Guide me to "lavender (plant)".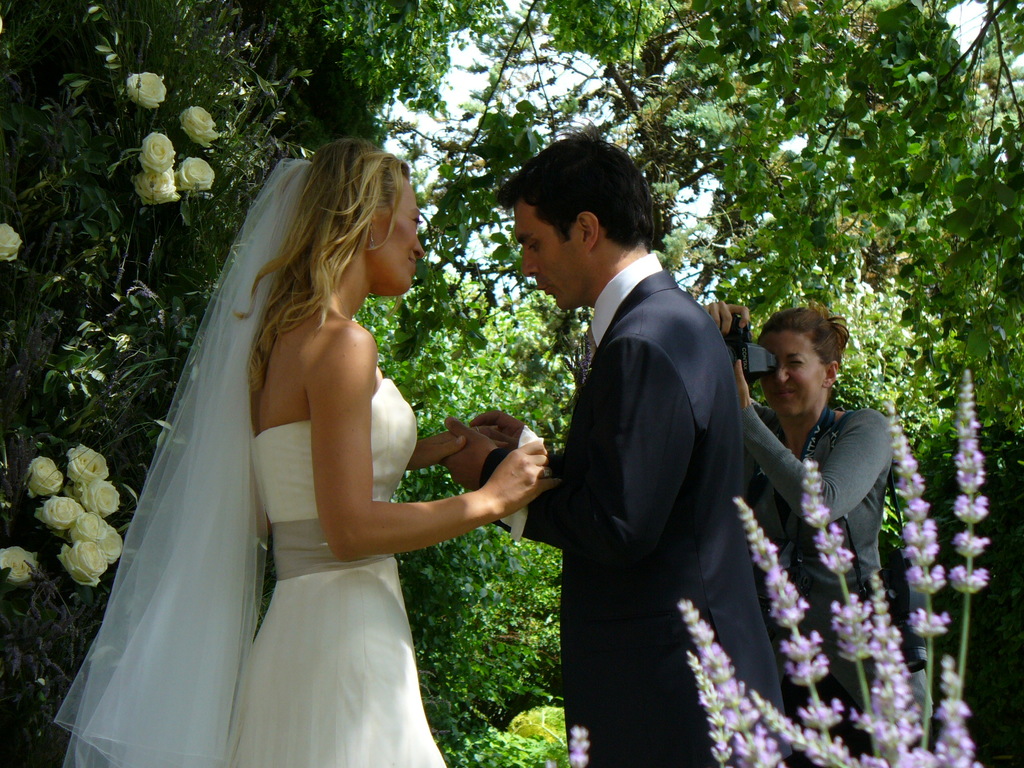
Guidance: (x1=861, y1=621, x2=922, y2=767).
